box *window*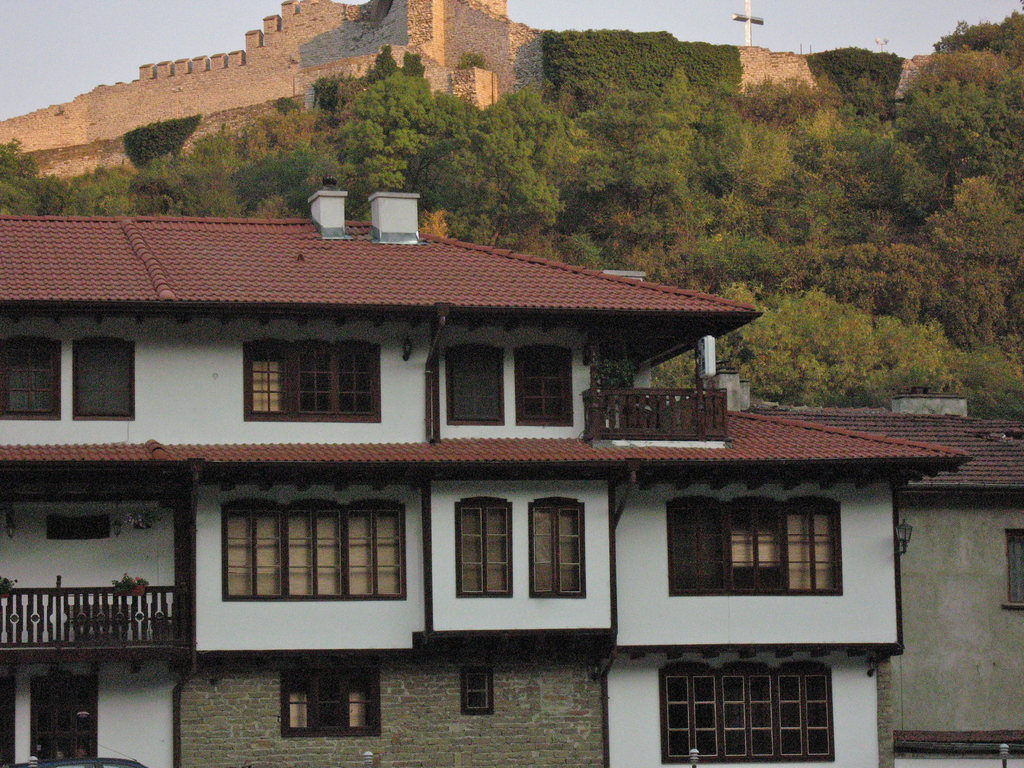
2:336:59:422
